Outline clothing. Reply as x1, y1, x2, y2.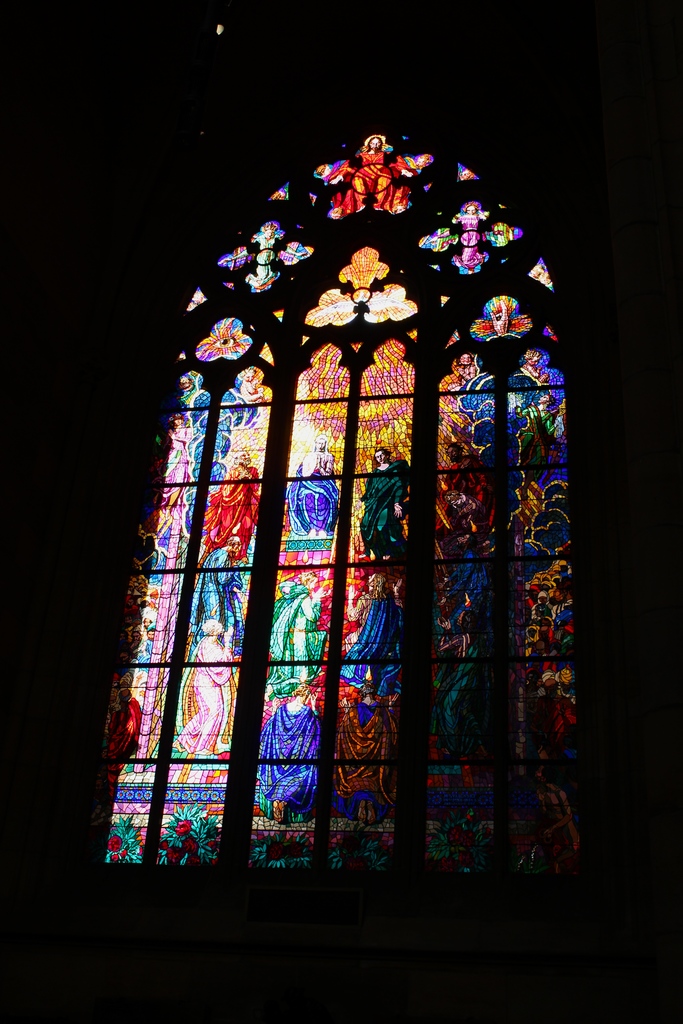
359, 145, 385, 172.
